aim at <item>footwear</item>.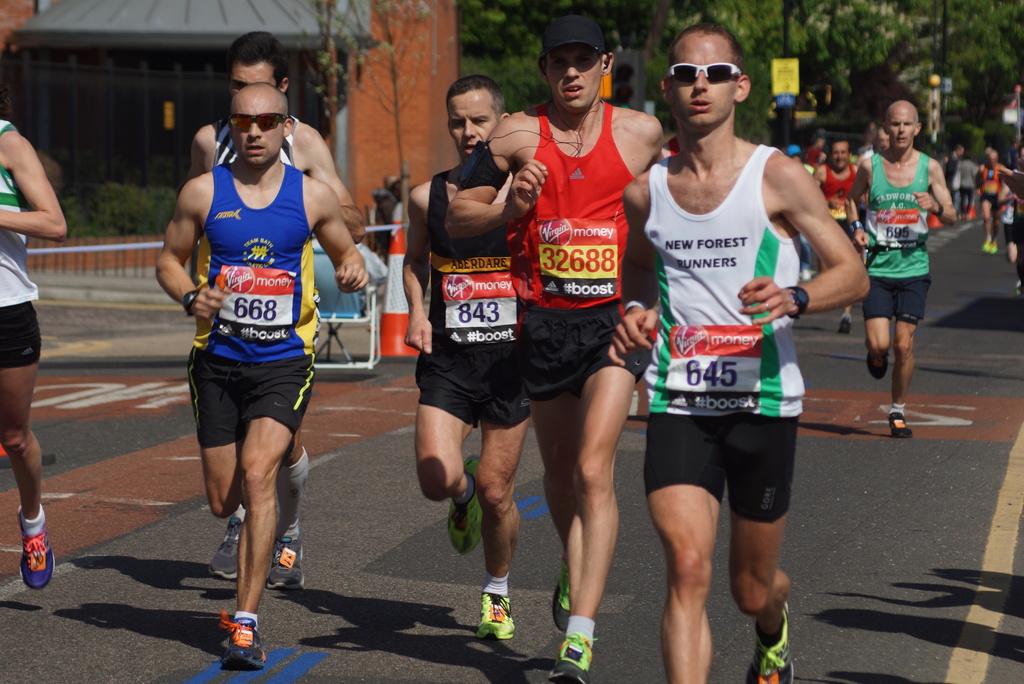
Aimed at bbox(19, 501, 59, 589).
